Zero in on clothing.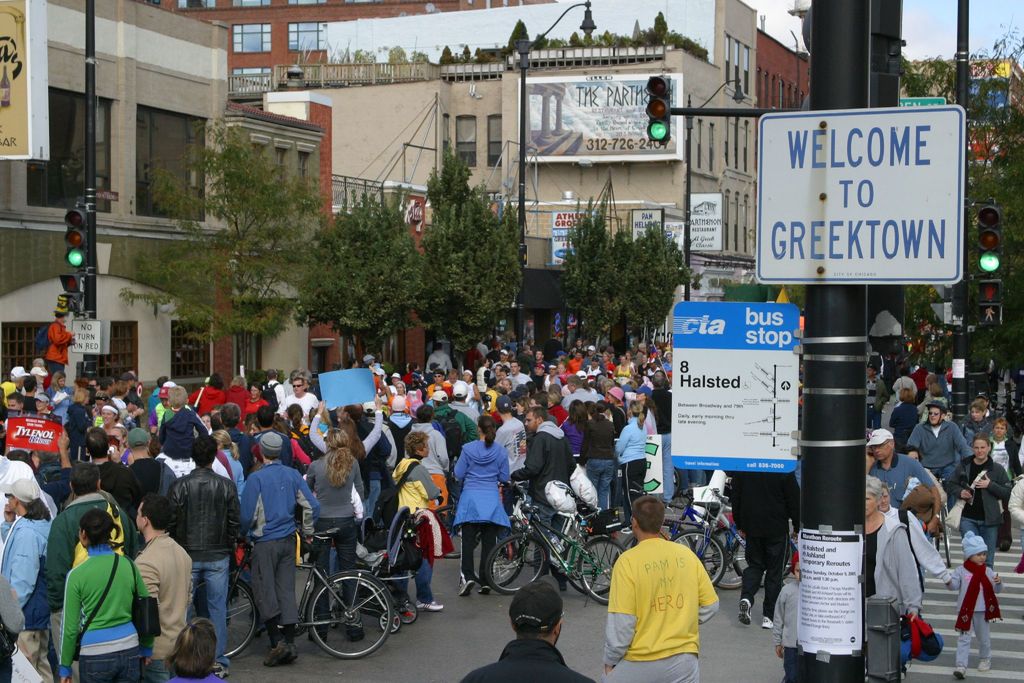
Zeroed in: region(312, 450, 365, 520).
